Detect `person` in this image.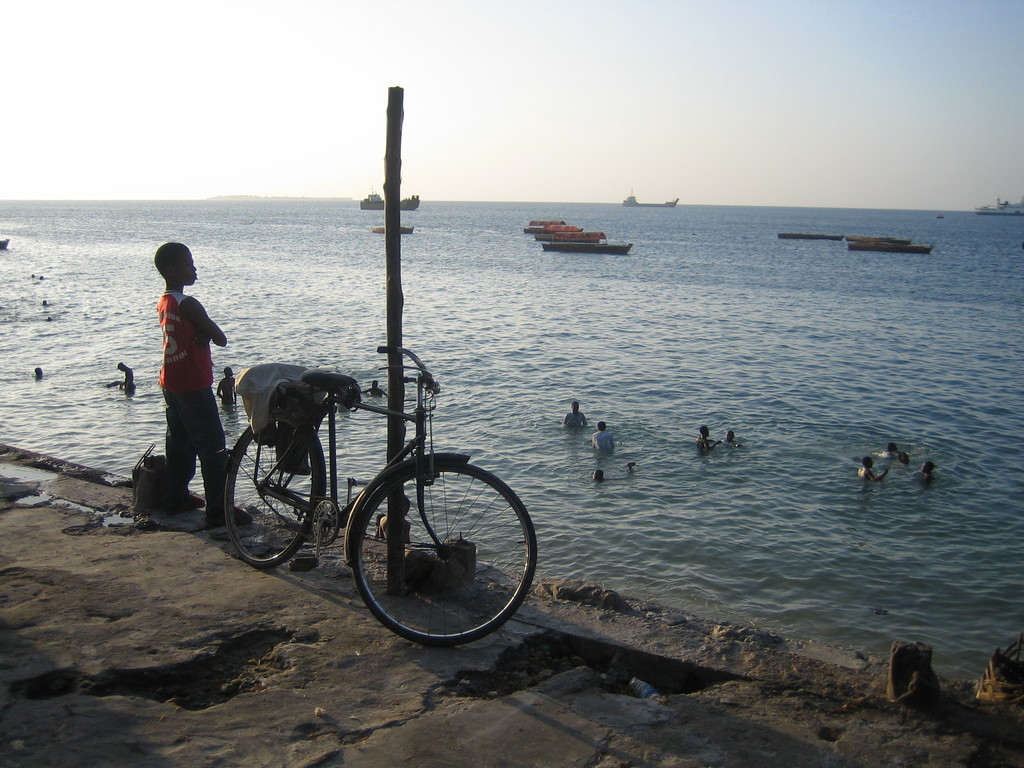
Detection: (219, 367, 236, 404).
